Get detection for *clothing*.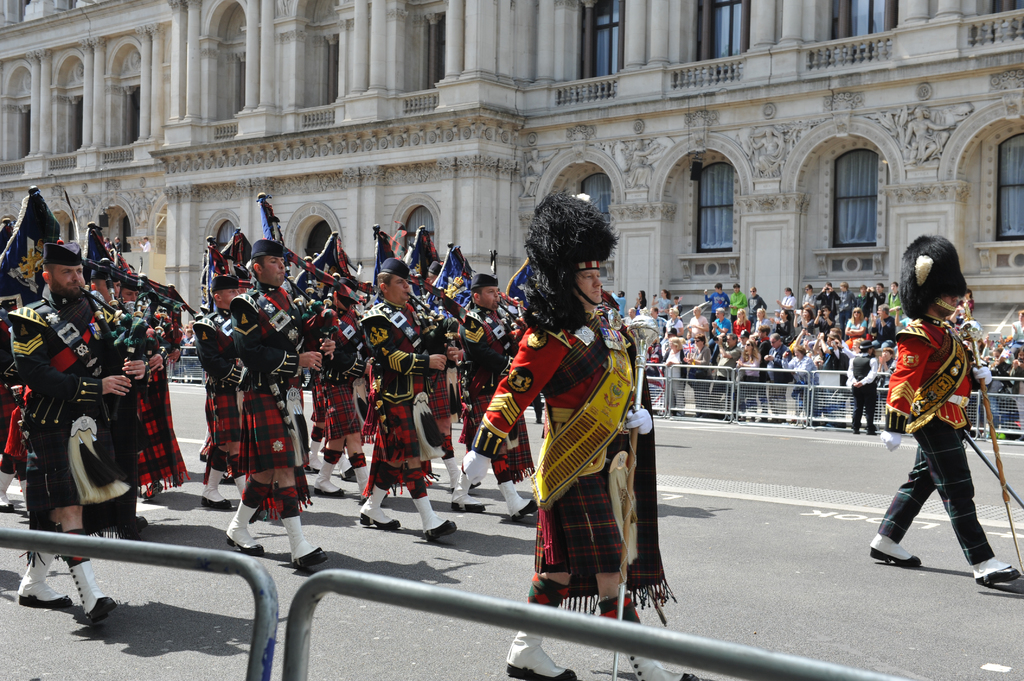
Detection: left=848, top=351, right=874, bottom=434.
